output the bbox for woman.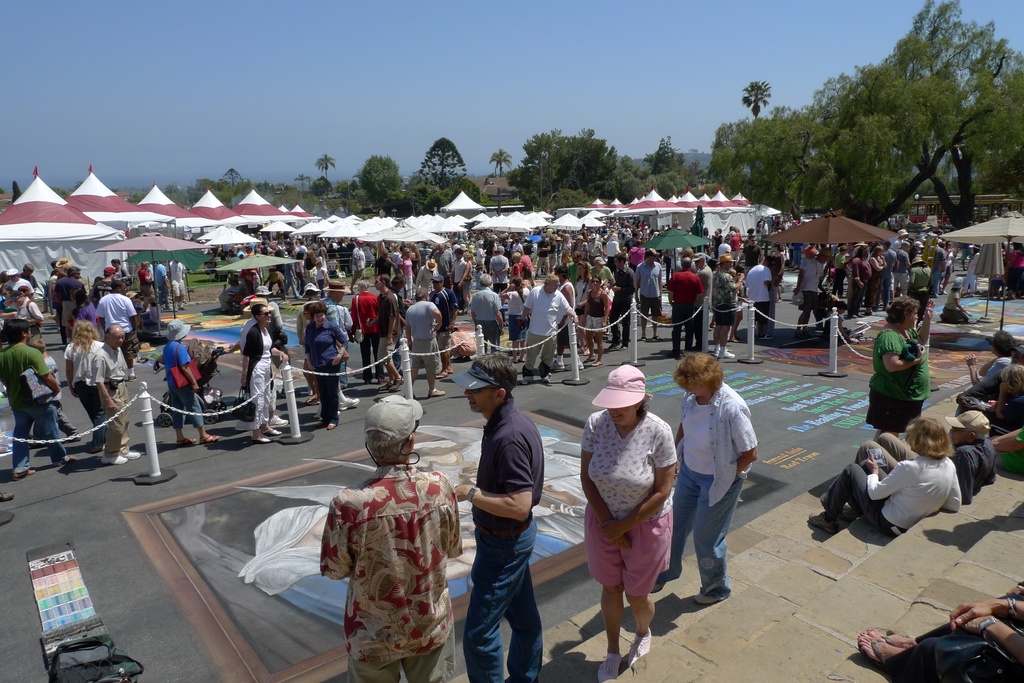
850 246 871 316.
